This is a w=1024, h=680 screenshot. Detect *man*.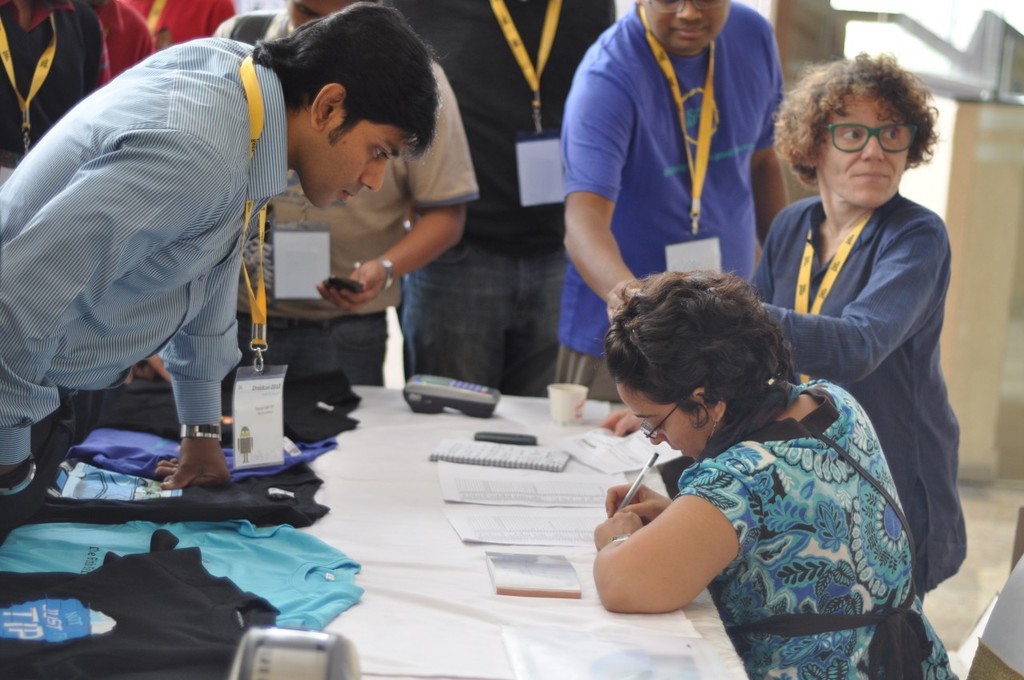
select_region(542, 0, 817, 434).
